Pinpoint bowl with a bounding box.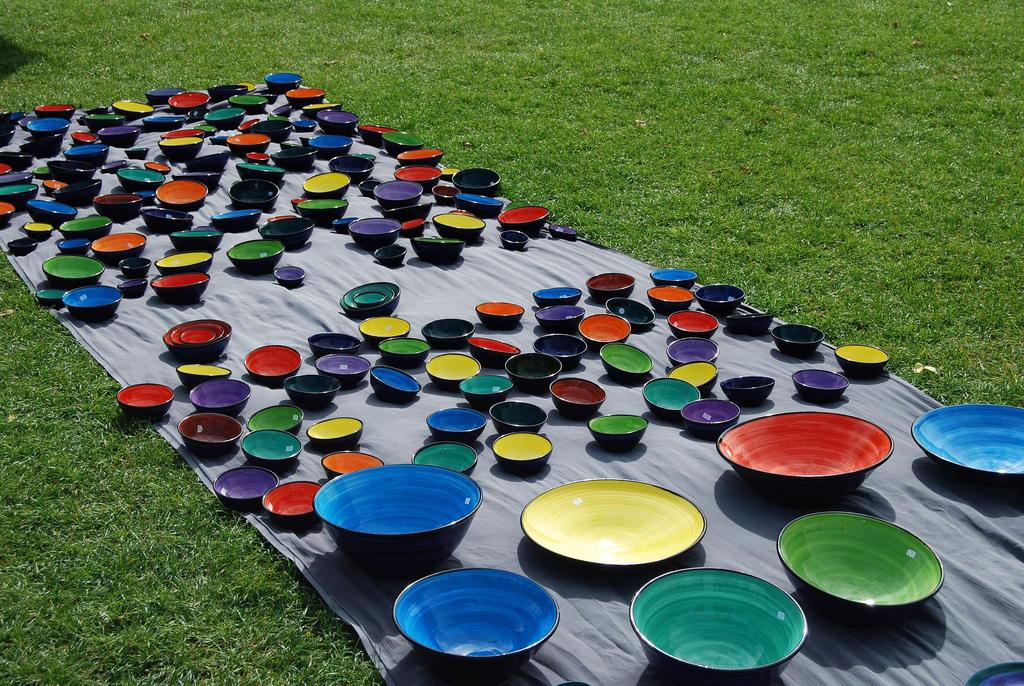
pyautogui.locateOnScreen(669, 310, 717, 339).
